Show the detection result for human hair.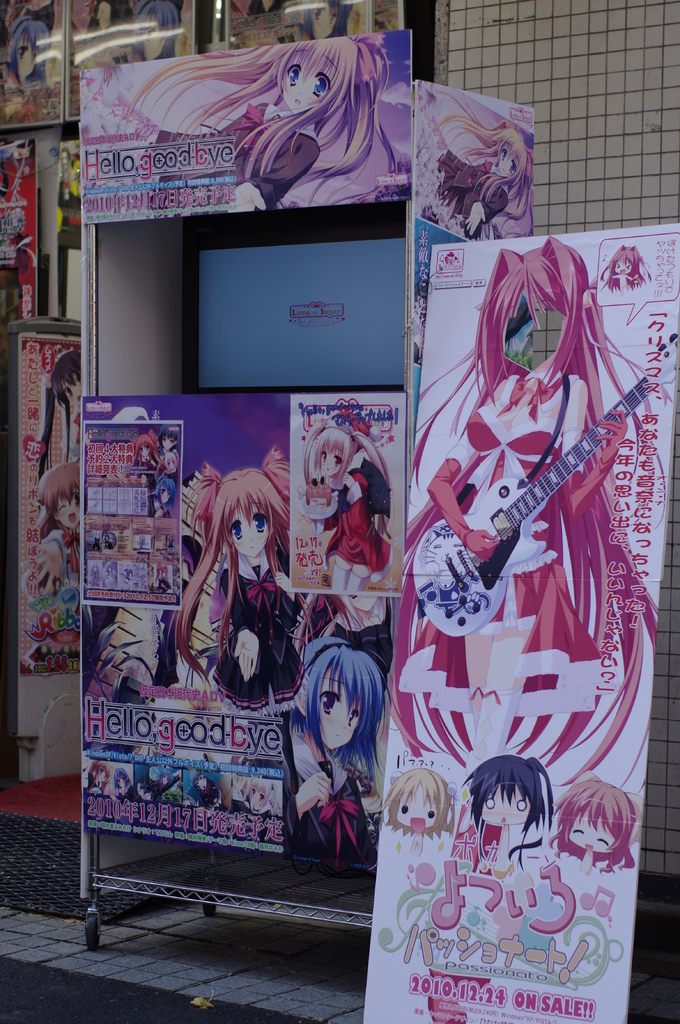
left=34, top=457, right=84, bottom=536.
